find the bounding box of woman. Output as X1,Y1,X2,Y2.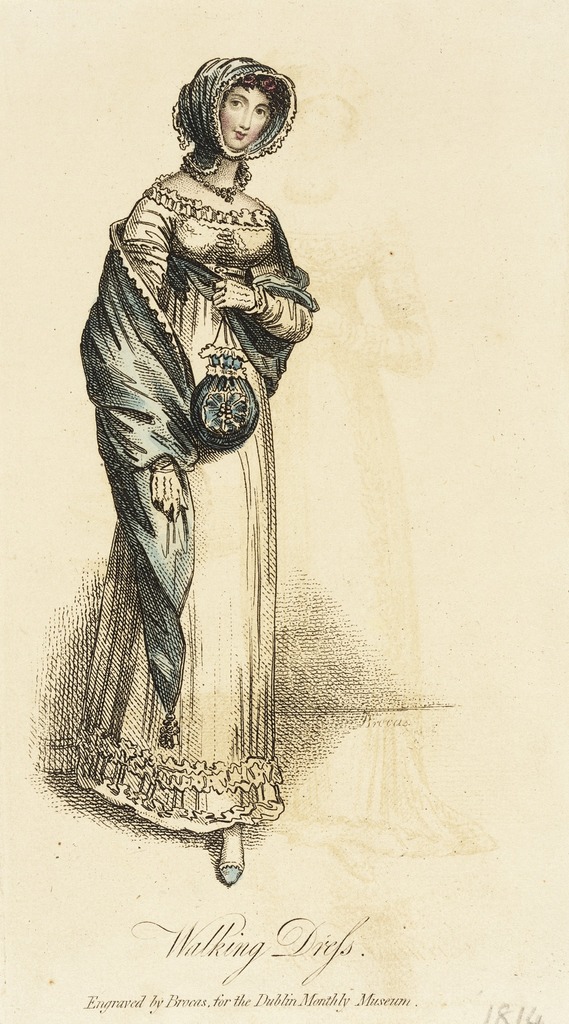
71,54,318,884.
